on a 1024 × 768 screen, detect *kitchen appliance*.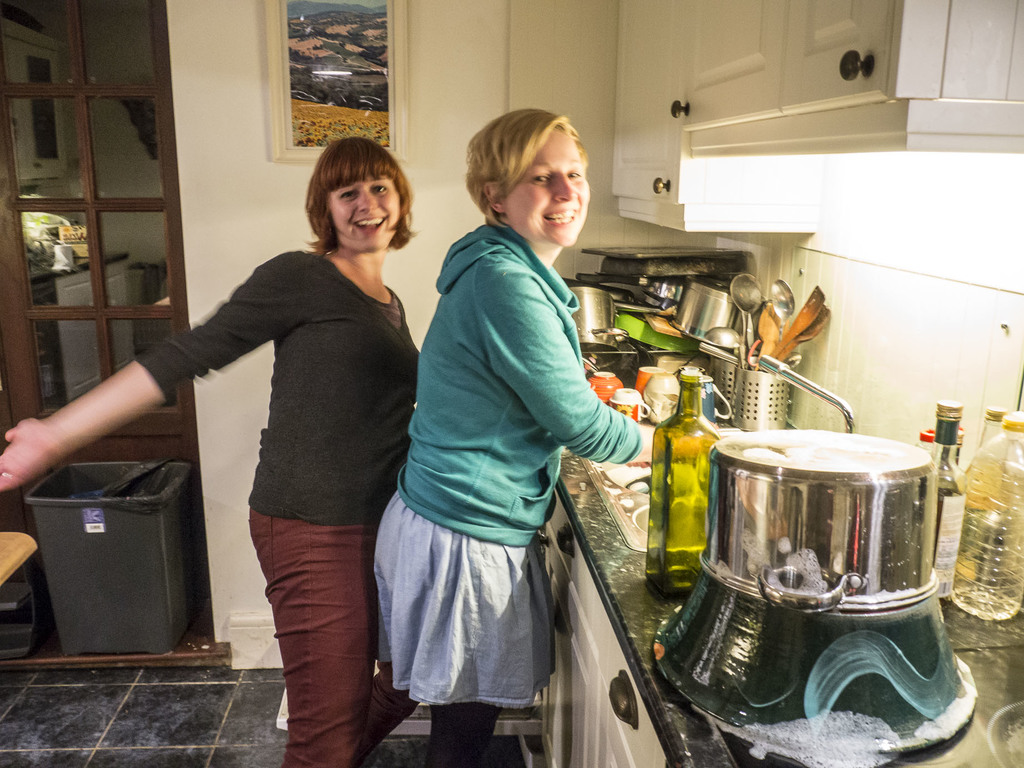
[x1=651, y1=432, x2=983, y2=758].
